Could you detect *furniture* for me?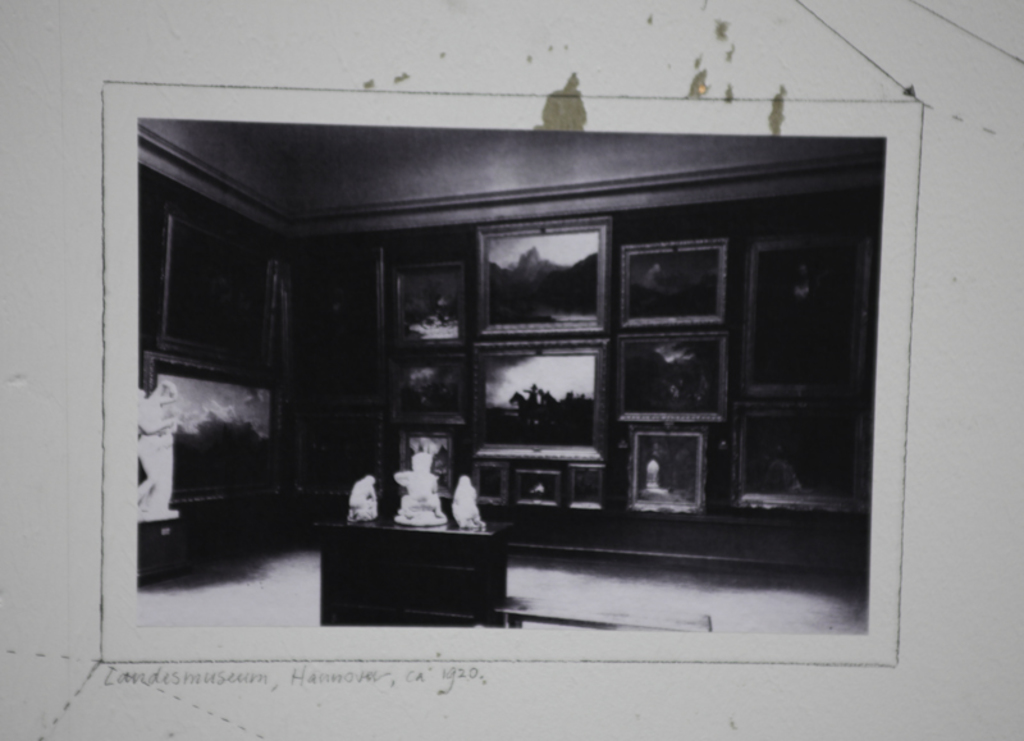
Detection result: rect(312, 521, 515, 625).
